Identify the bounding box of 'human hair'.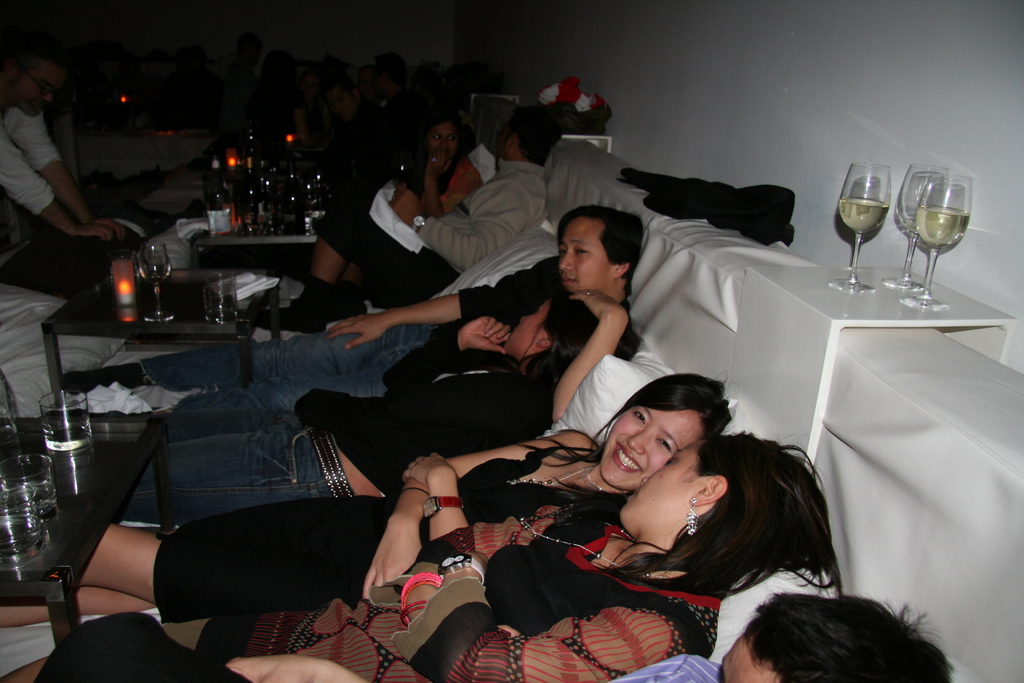
left=504, top=111, right=561, bottom=165.
